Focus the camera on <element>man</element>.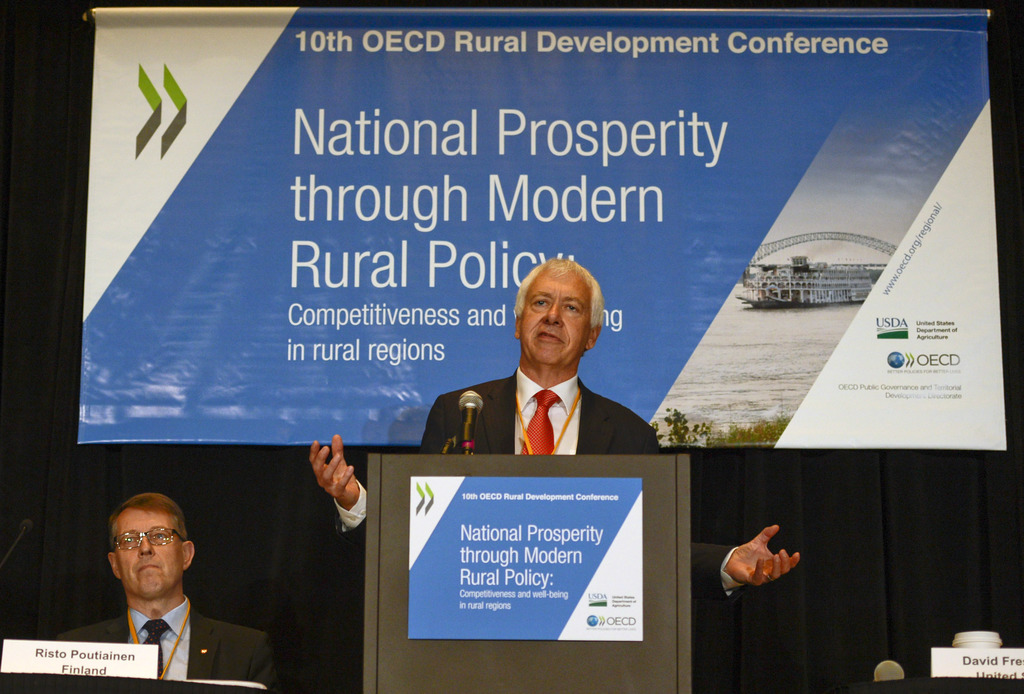
Focus region: bbox=(308, 252, 797, 606).
